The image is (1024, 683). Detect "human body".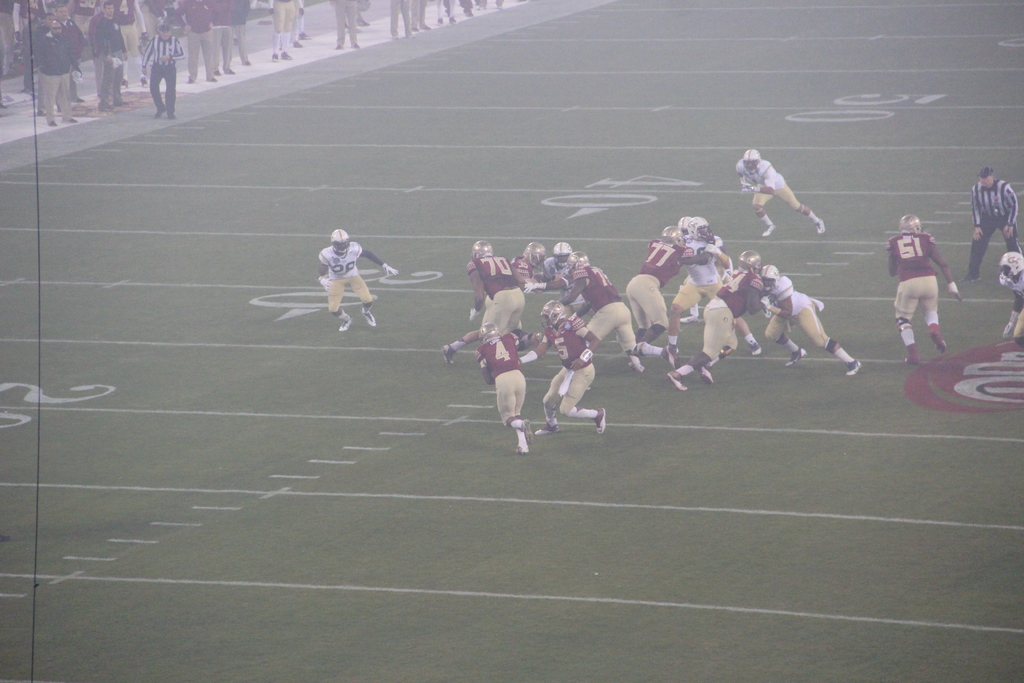
Detection: left=511, top=238, right=560, bottom=295.
